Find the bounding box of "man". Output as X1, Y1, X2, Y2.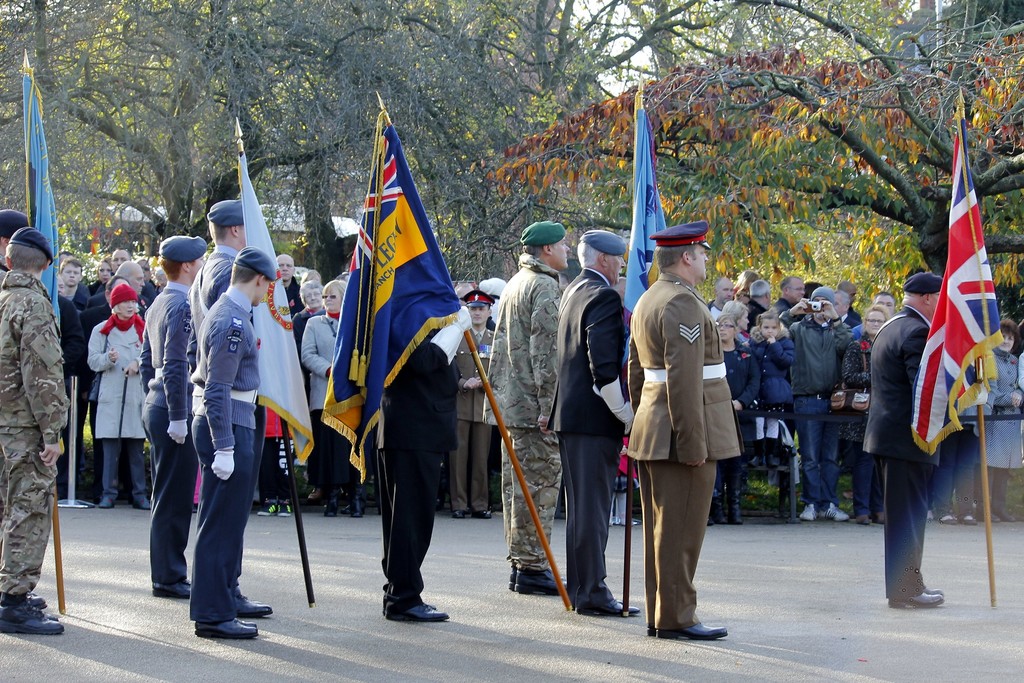
840, 281, 867, 323.
